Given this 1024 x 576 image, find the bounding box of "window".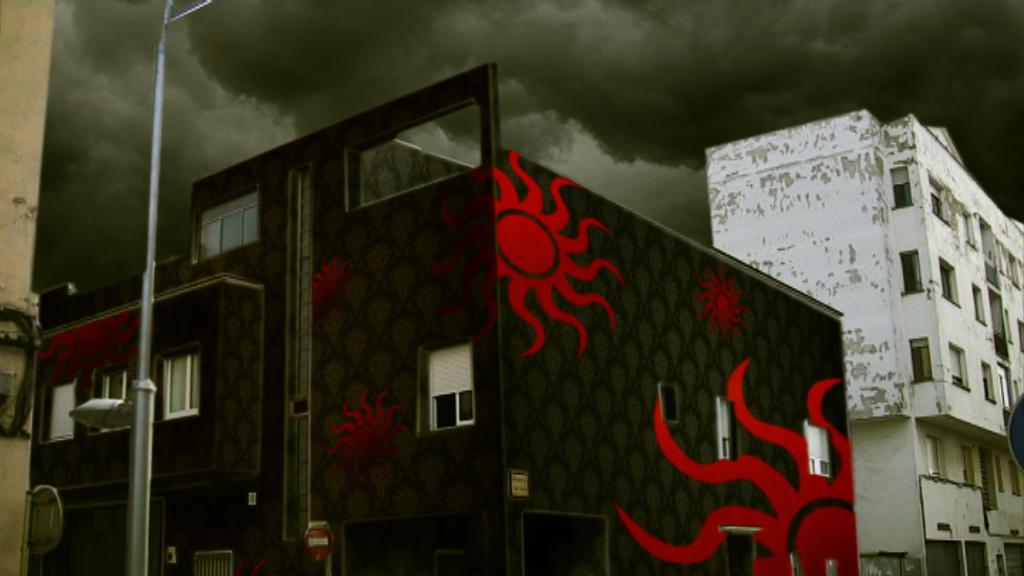
{"left": 908, "top": 250, "right": 918, "bottom": 297}.
